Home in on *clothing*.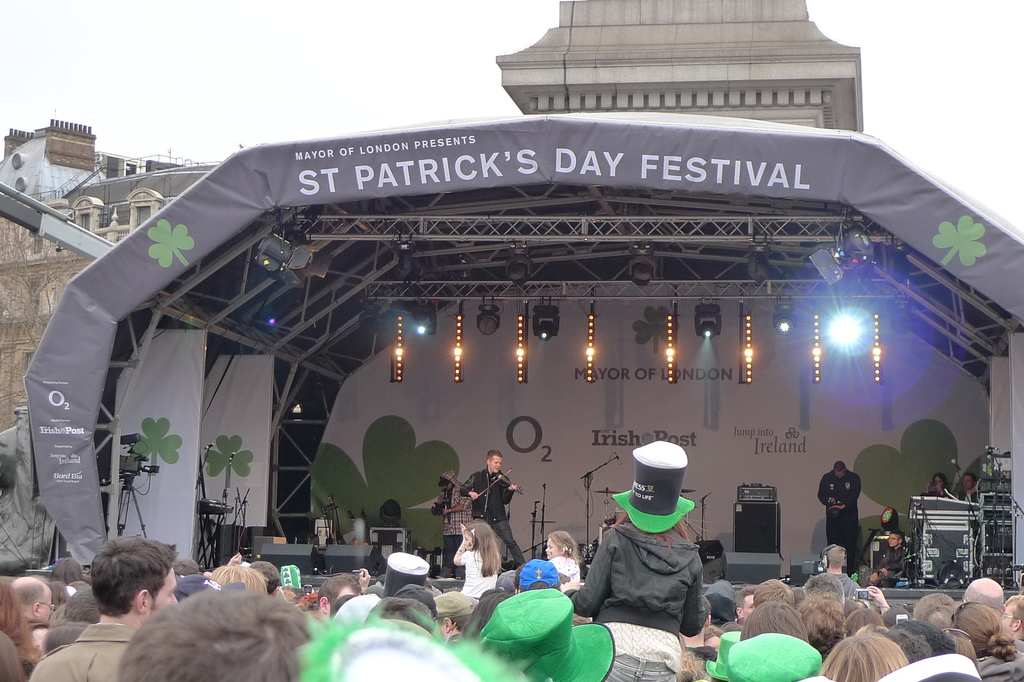
Homed in at x1=552, y1=557, x2=580, y2=603.
